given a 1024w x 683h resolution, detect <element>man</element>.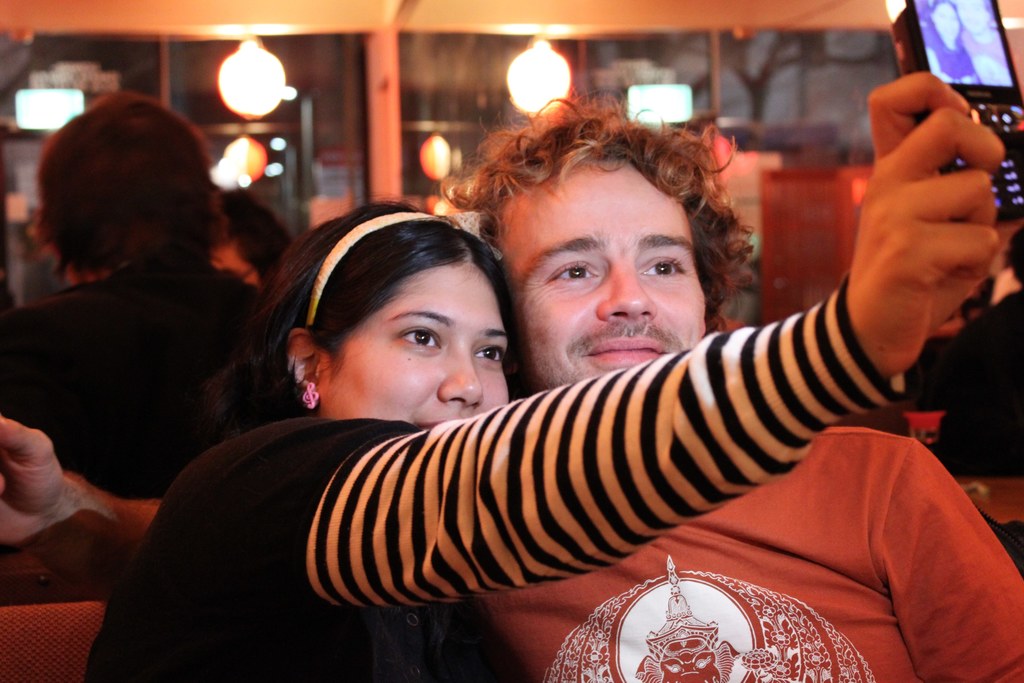
[x1=0, y1=85, x2=1023, y2=682].
